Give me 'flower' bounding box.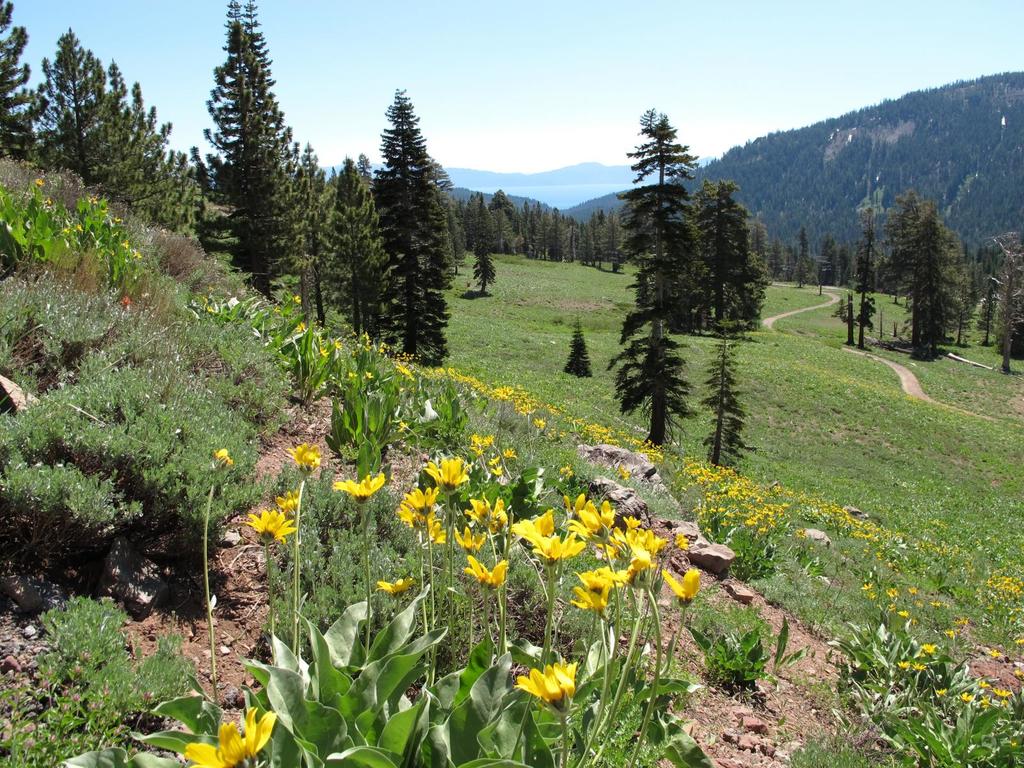
x1=993, y1=688, x2=1012, y2=696.
